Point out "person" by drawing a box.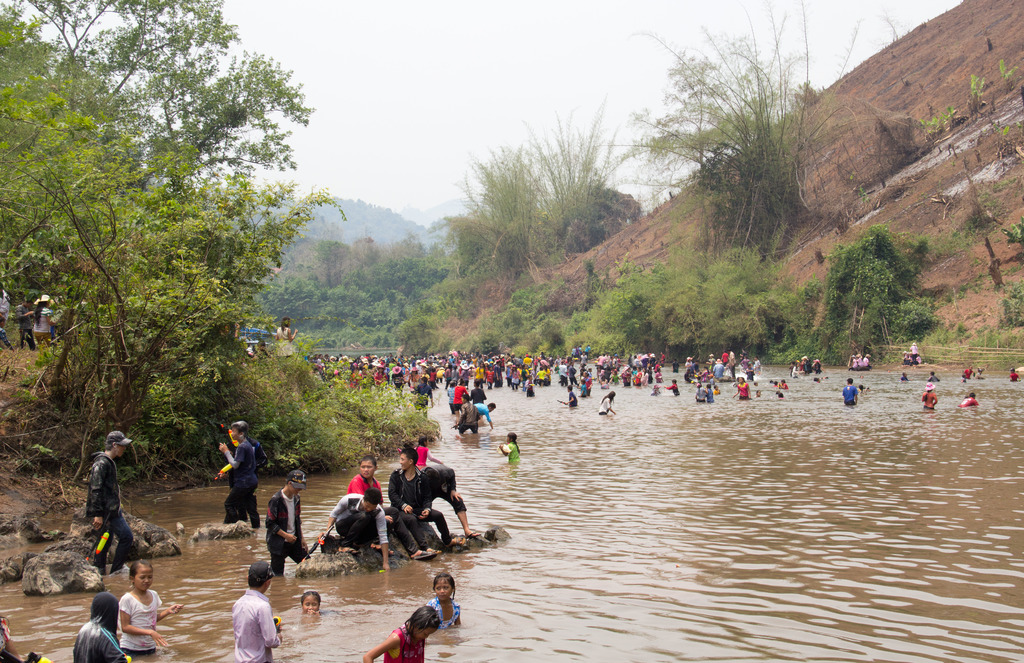
{"left": 0, "top": 284, "right": 12, "bottom": 354}.
